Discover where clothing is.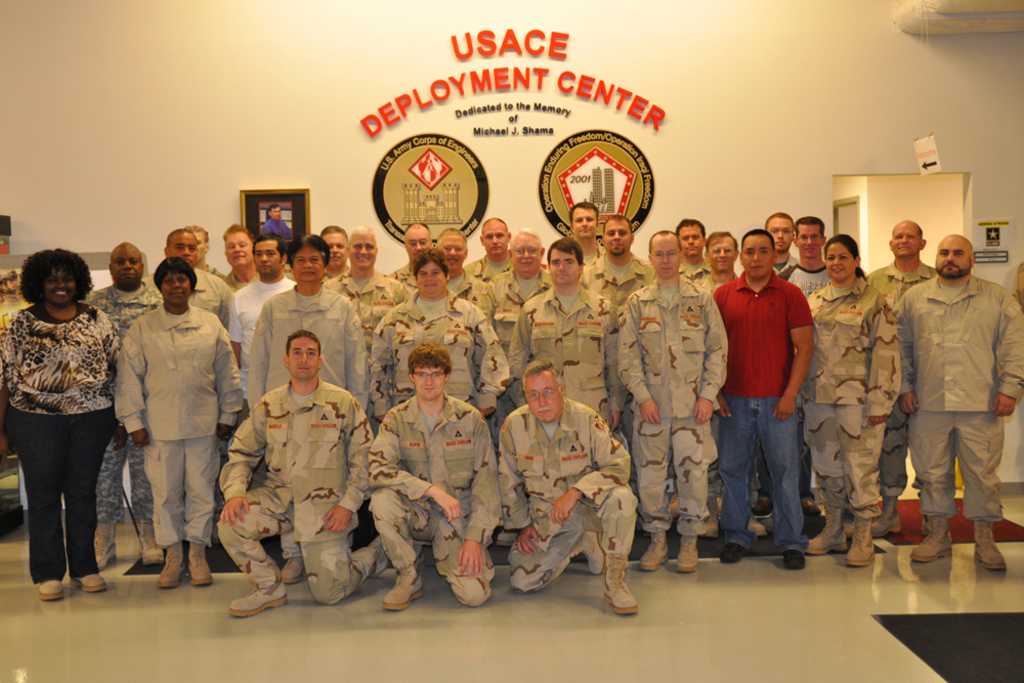
Discovered at [10, 278, 115, 592].
